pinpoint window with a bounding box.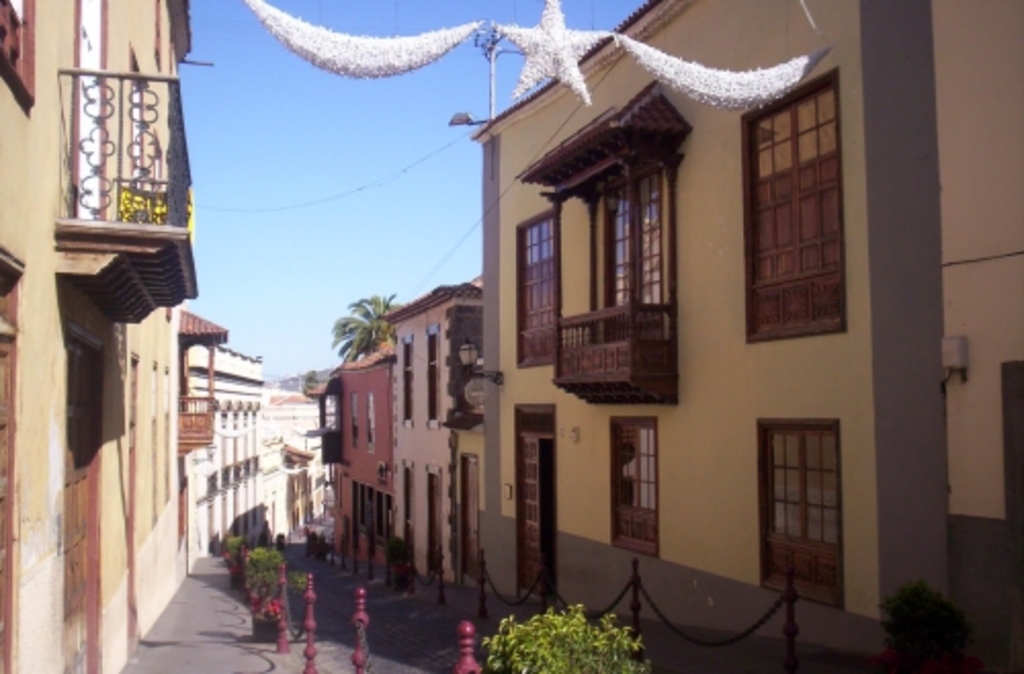
select_region(145, 361, 158, 531).
